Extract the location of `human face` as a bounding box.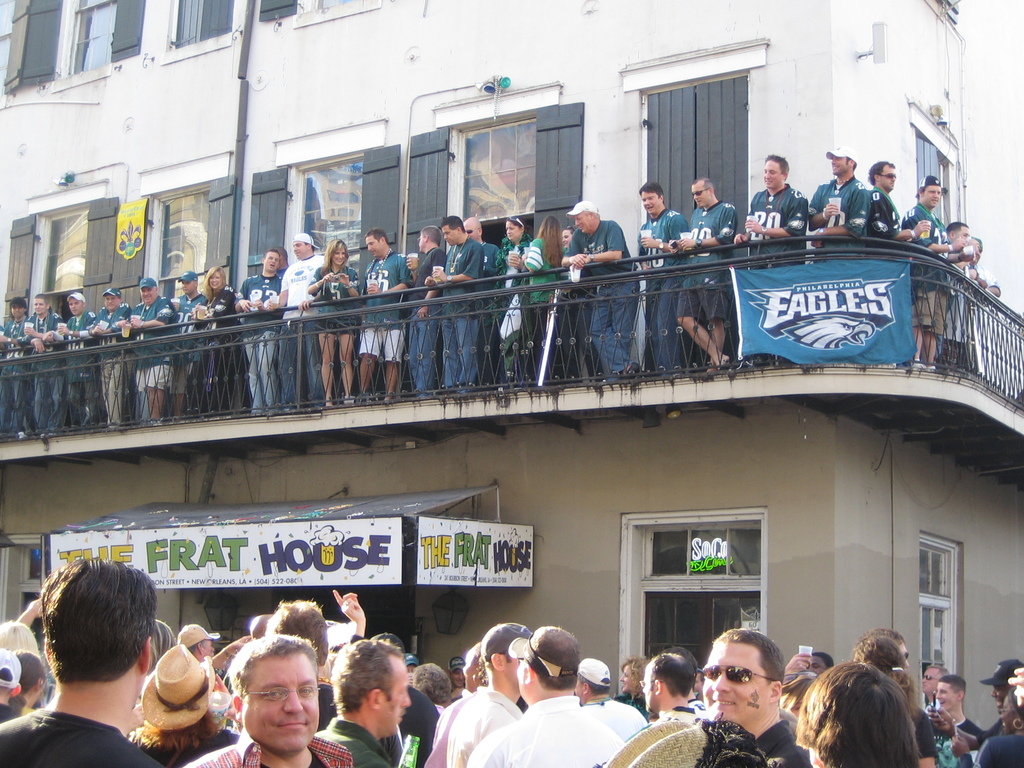
bbox(332, 246, 346, 265).
